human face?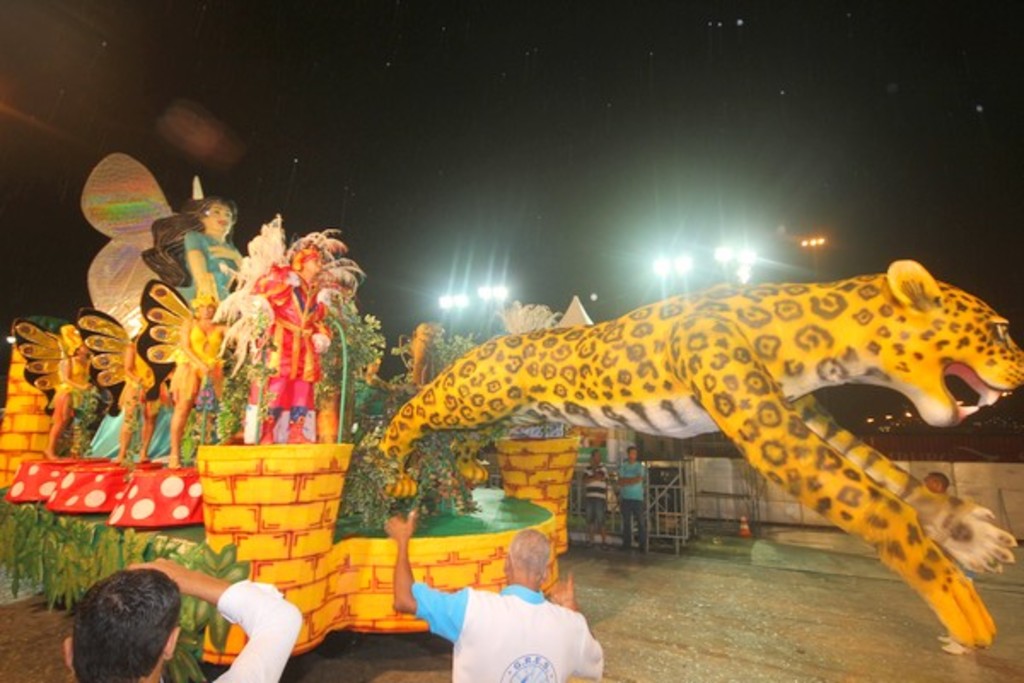
[198,299,215,318]
